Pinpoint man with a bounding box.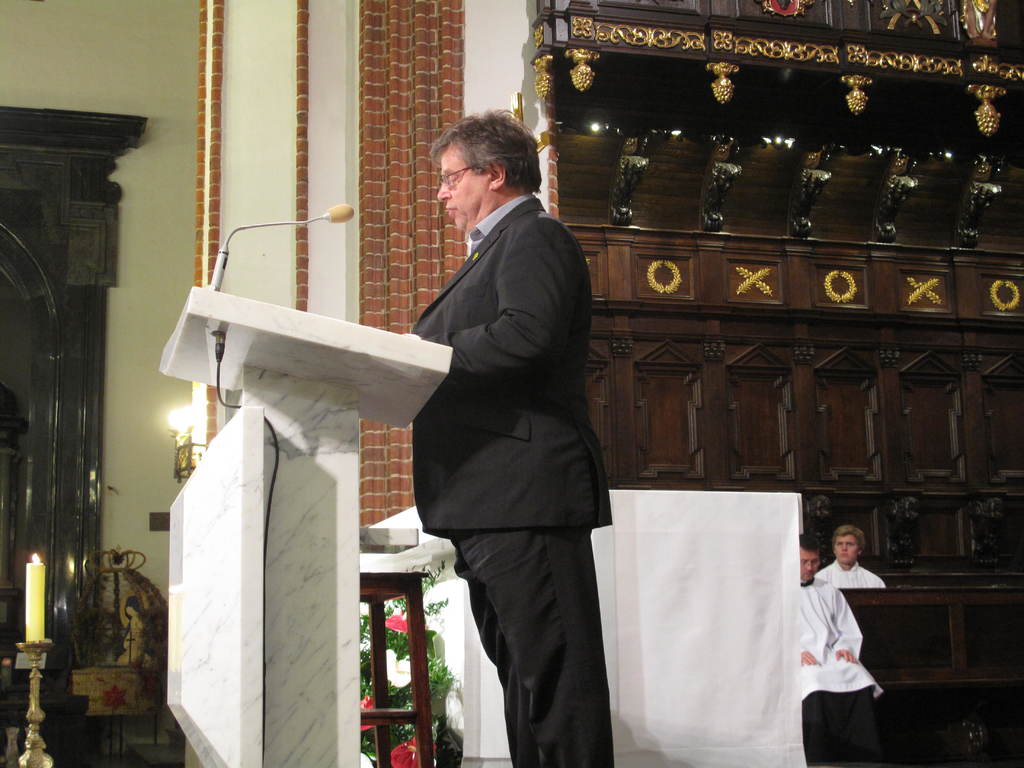
bbox=(808, 529, 881, 586).
